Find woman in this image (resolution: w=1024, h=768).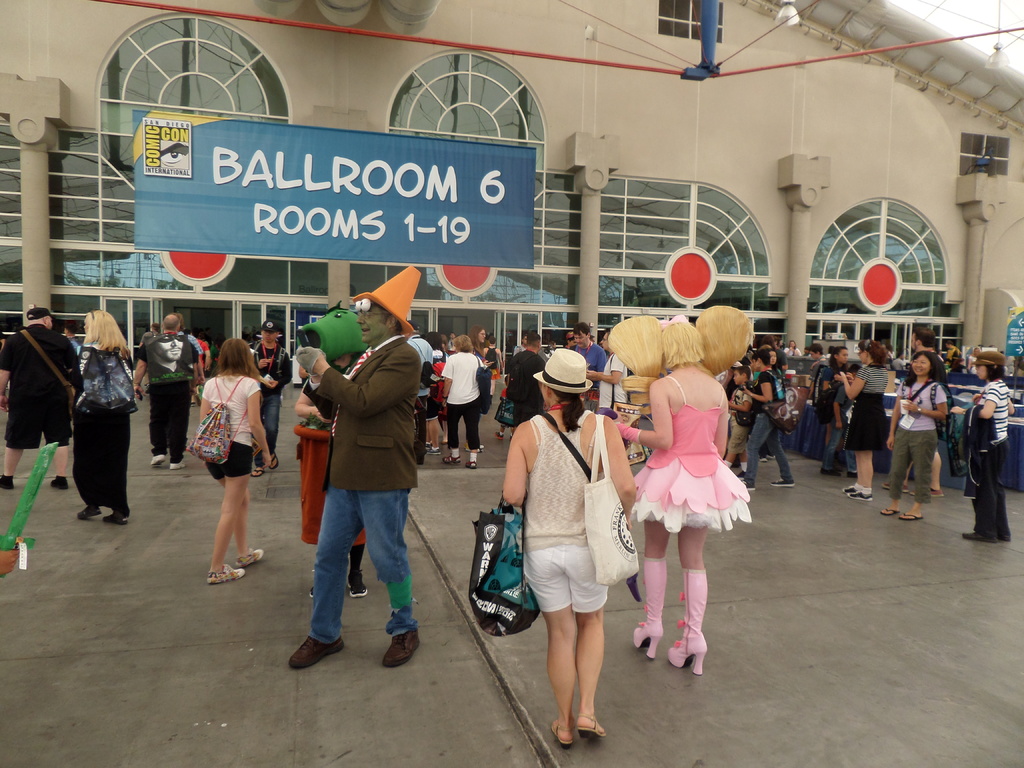
[left=878, top=346, right=951, bottom=524].
